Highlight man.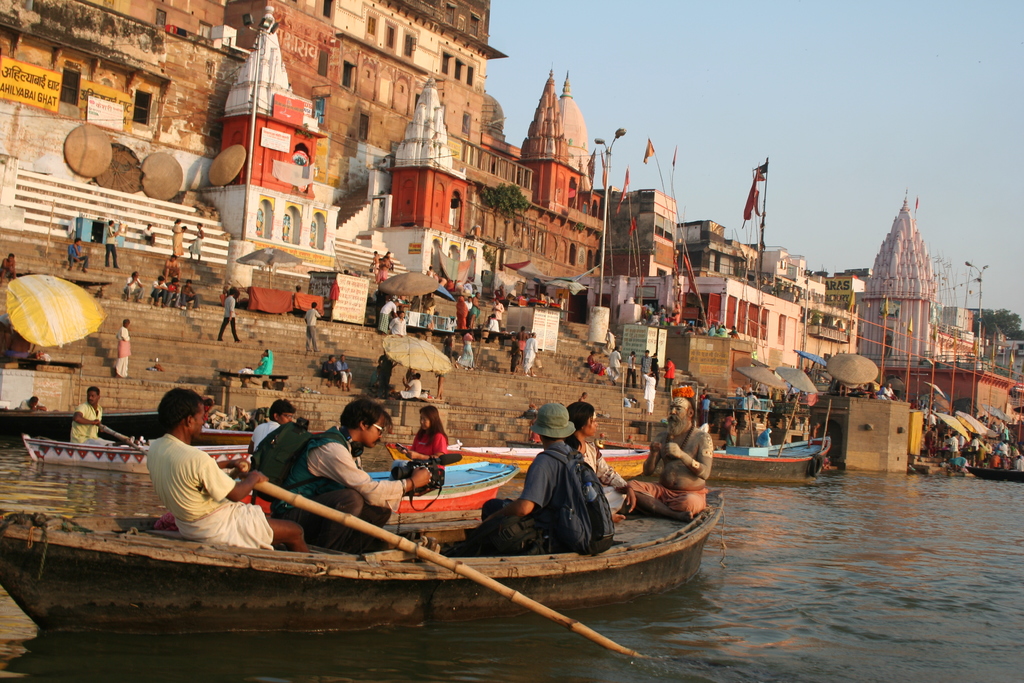
Highlighted region: 161,253,180,280.
